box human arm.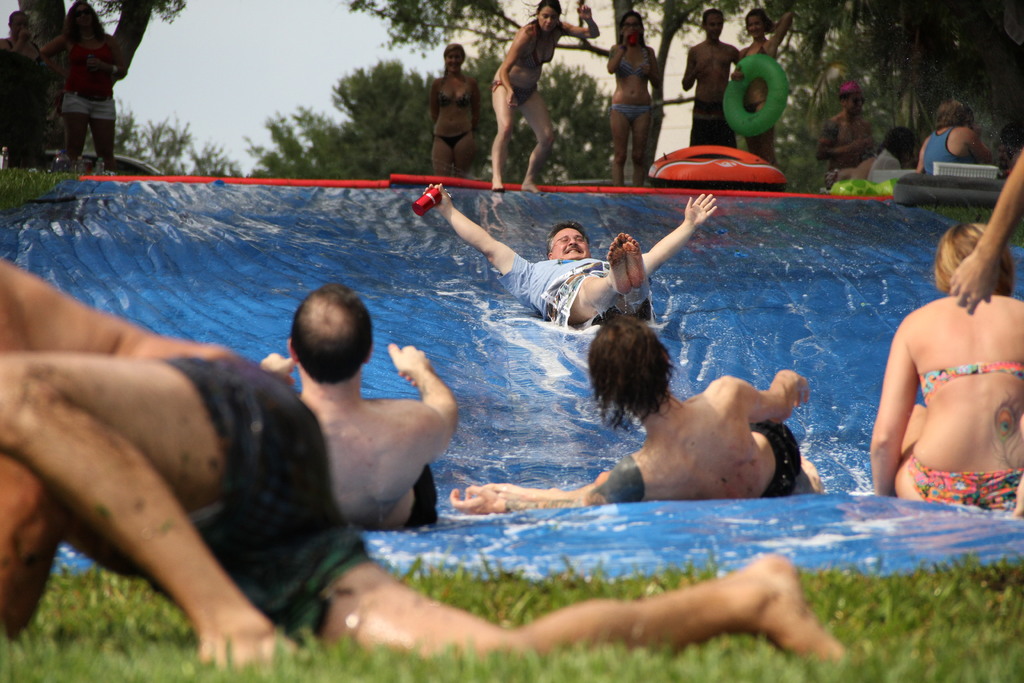
select_region(867, 328, 913, 496).
